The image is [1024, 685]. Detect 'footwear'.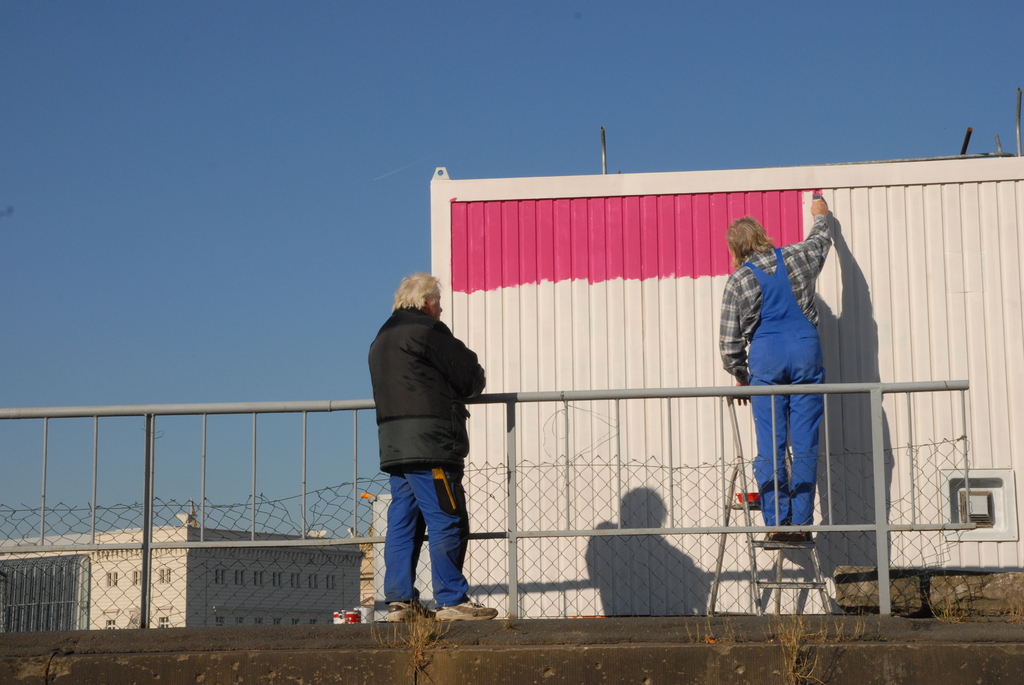
Detection: bbox=[766, 530, 783, 546].
